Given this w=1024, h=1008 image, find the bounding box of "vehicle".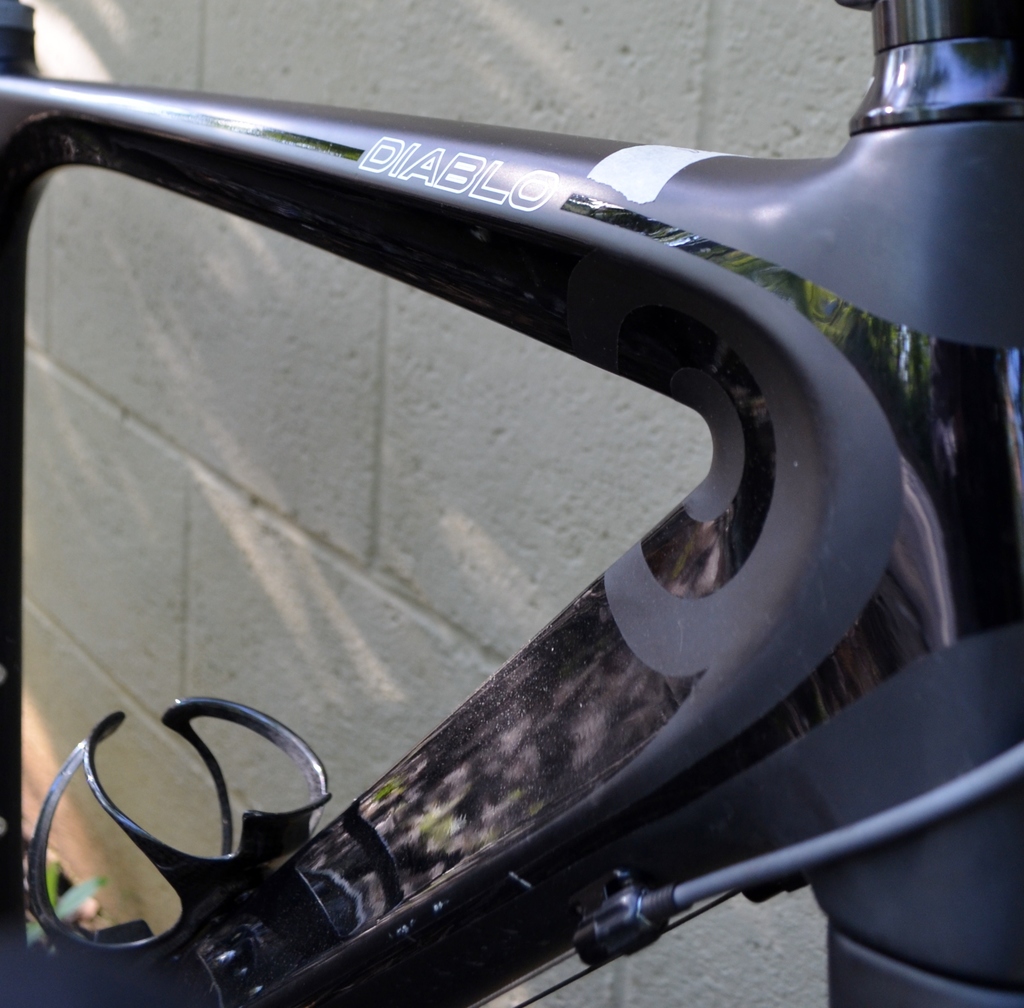
x1=0 y1=0 x2=1023 y2=1007.
